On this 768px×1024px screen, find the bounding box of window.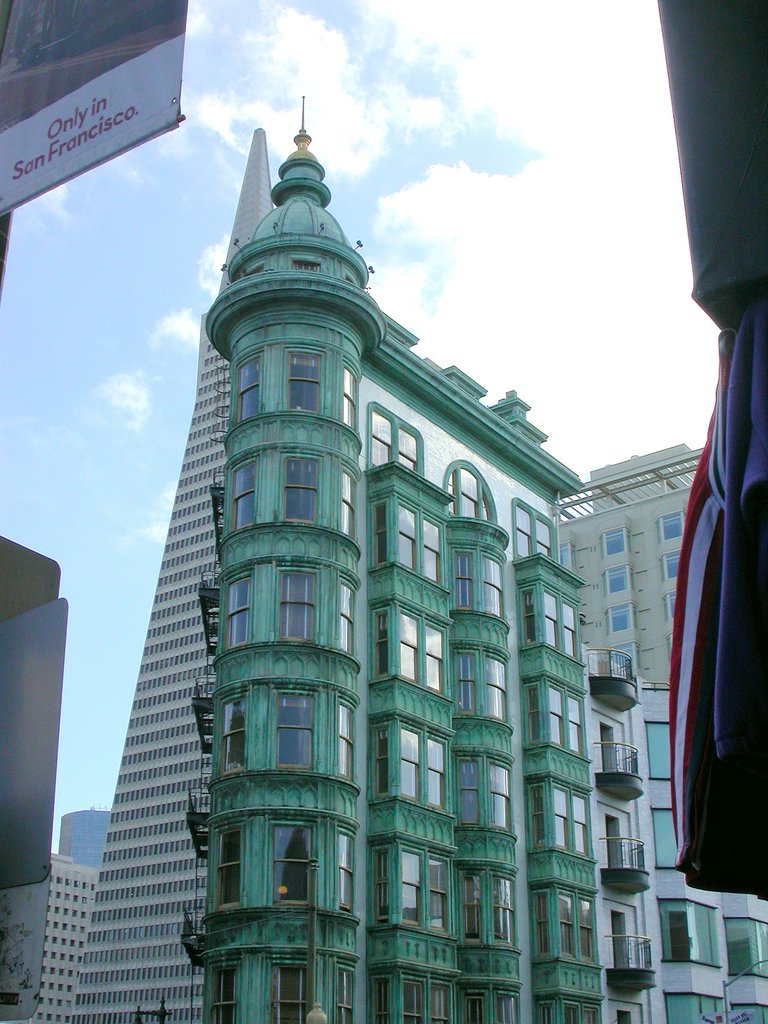
Bounding box: x1=431, y1=982, x2=448, y2=1023.
